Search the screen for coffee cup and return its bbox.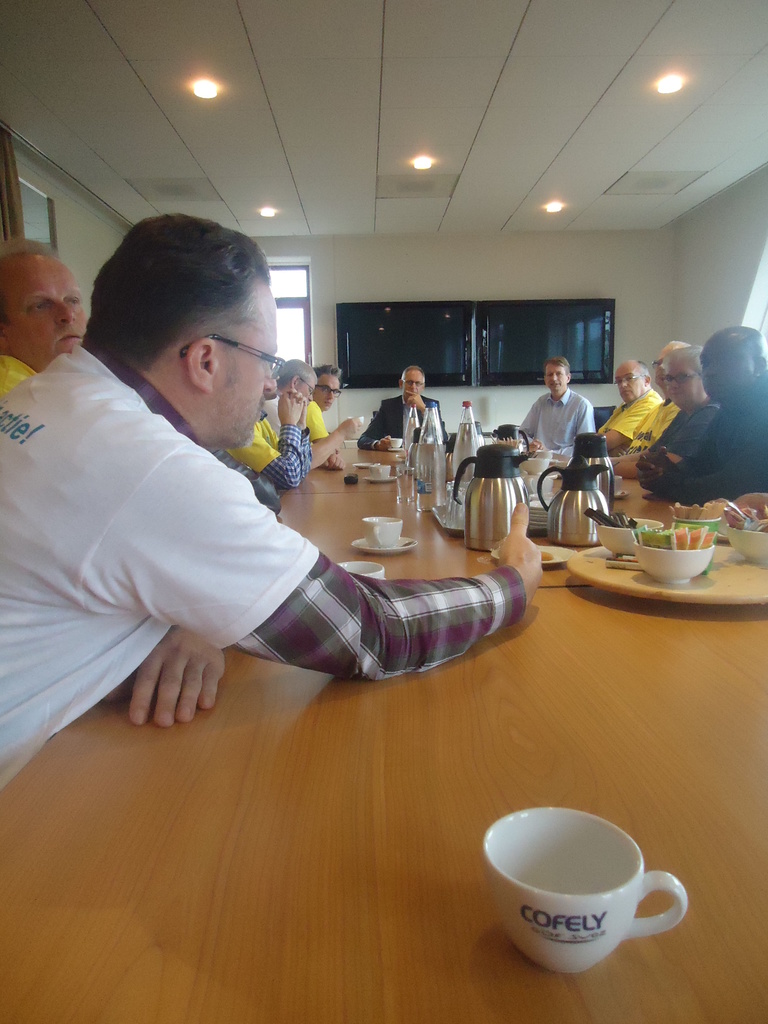
Found: Rect(371, 464, 392, 481).
